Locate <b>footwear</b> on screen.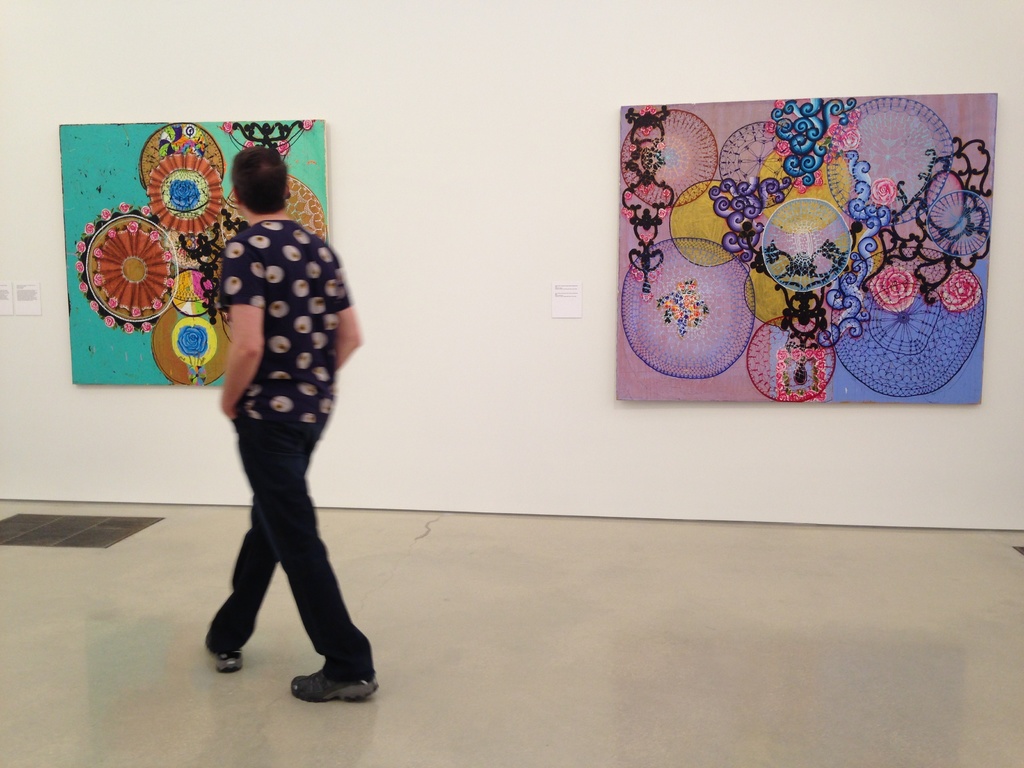
On screen at bbox=[289, 655, 378, 698].
